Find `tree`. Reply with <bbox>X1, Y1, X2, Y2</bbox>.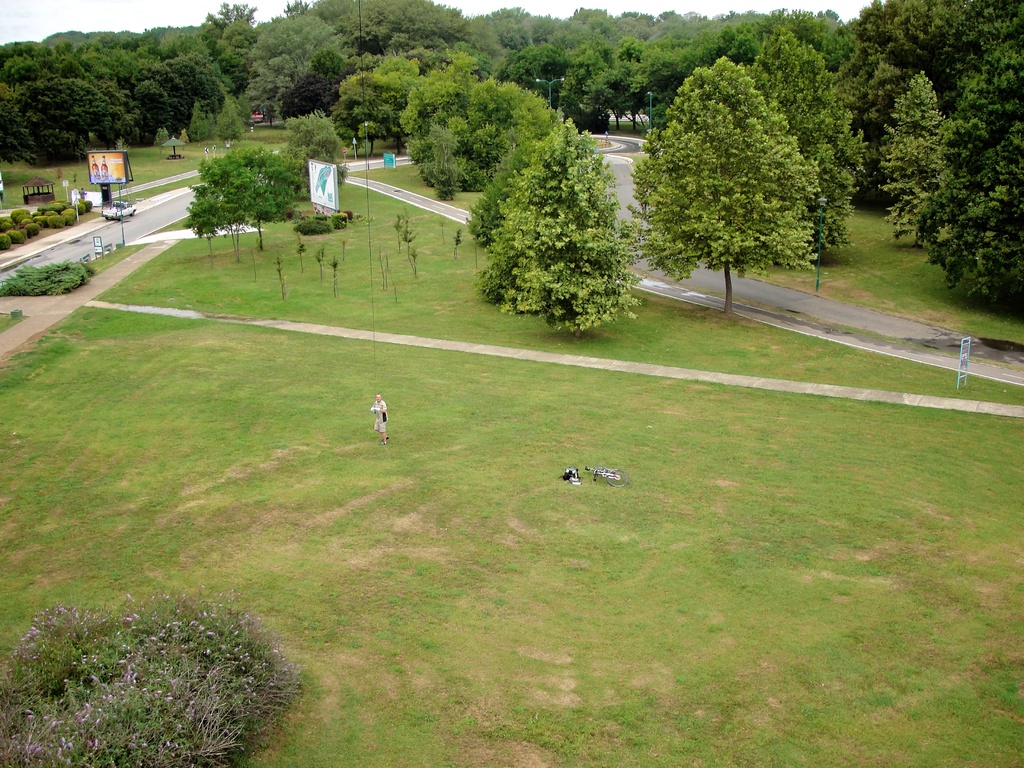
<bbox>338, 70, 385, 156</bbox>.
